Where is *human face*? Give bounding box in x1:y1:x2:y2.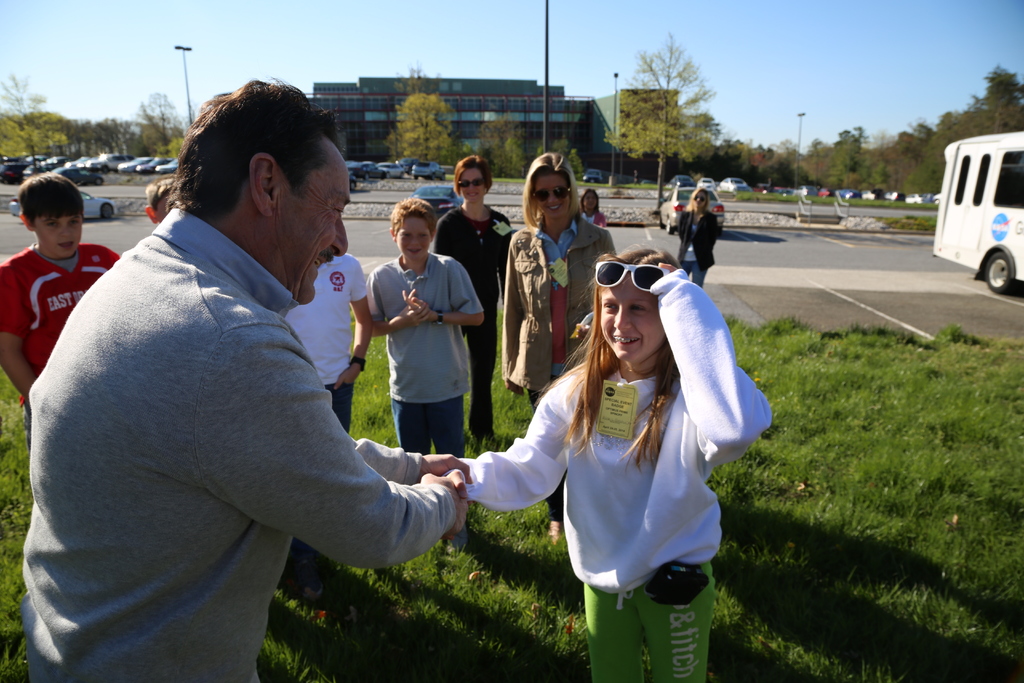
582:189:598:215.
